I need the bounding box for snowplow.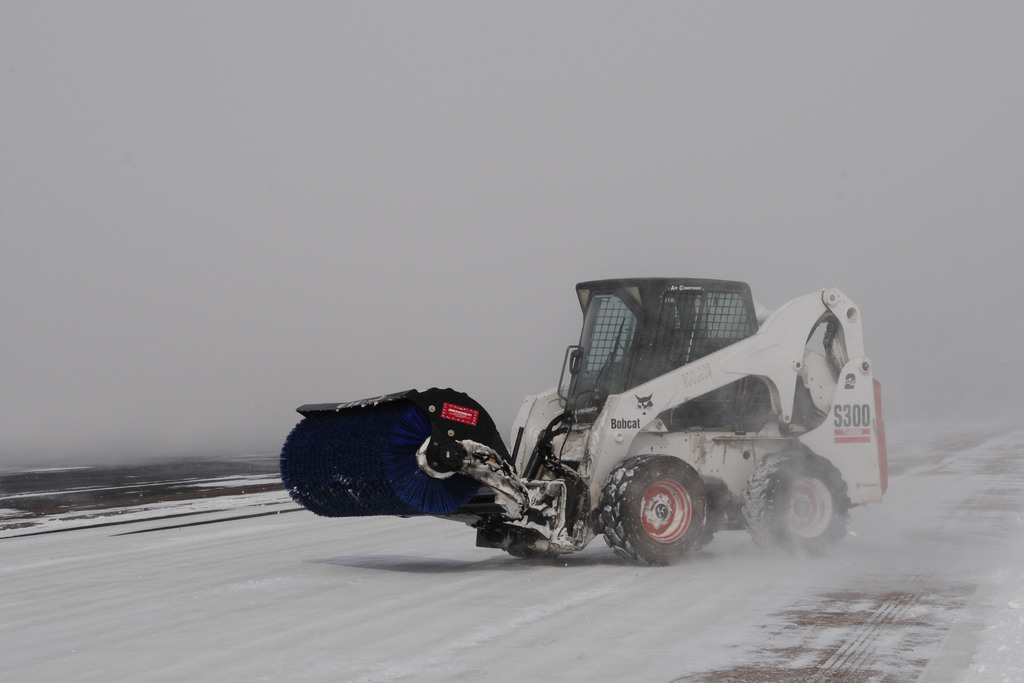
Here it is: pyautogui.locateOnScreen(280, 273, 888, 564).
